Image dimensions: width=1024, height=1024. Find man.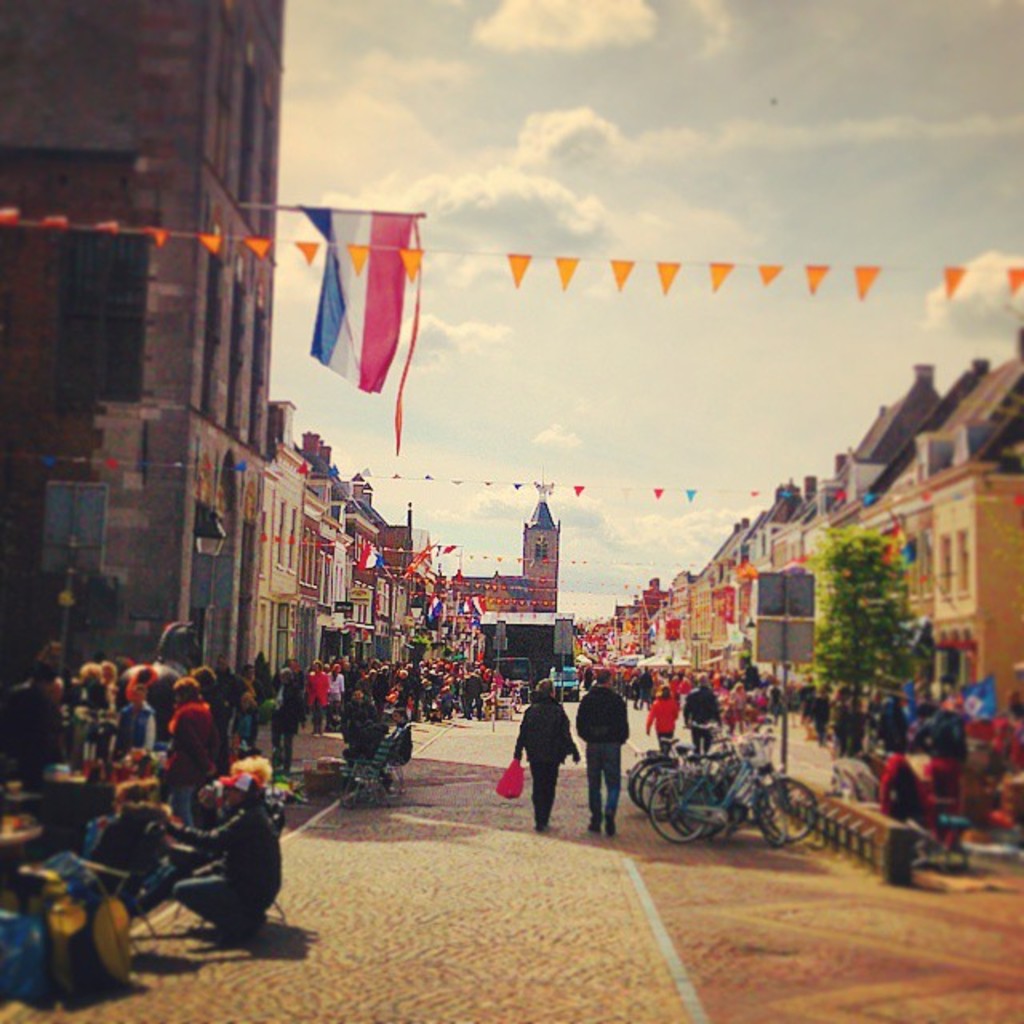
205, 651, 259, 750.
